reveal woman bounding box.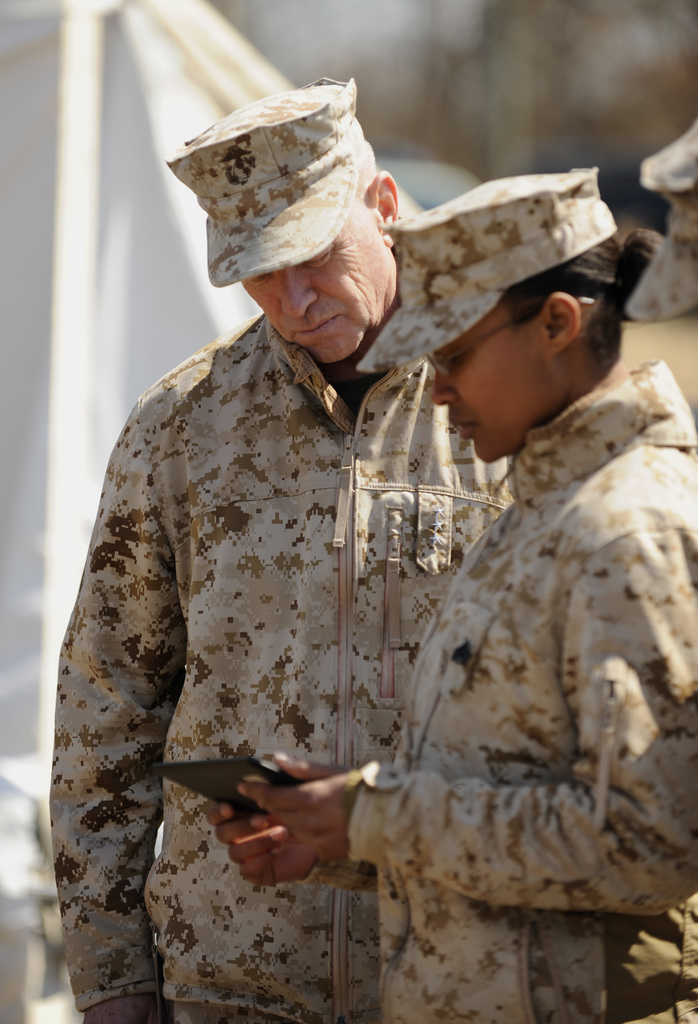
Revealed: l=265, t=108, r=658, b=1002.
